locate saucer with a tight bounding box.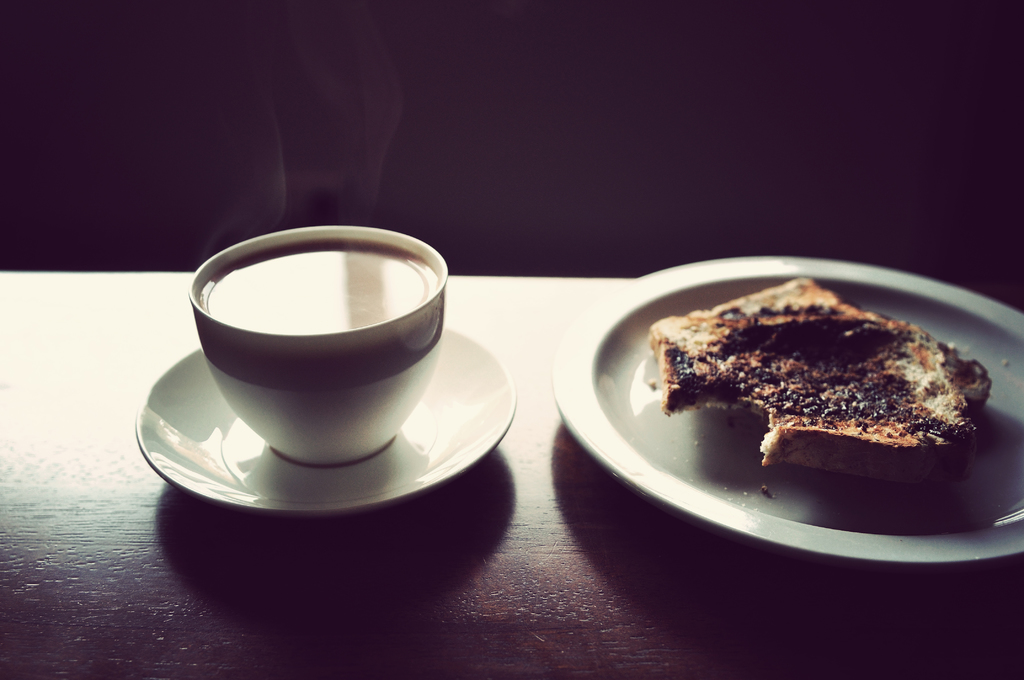
bbox=(133, 323, 518, 512).
